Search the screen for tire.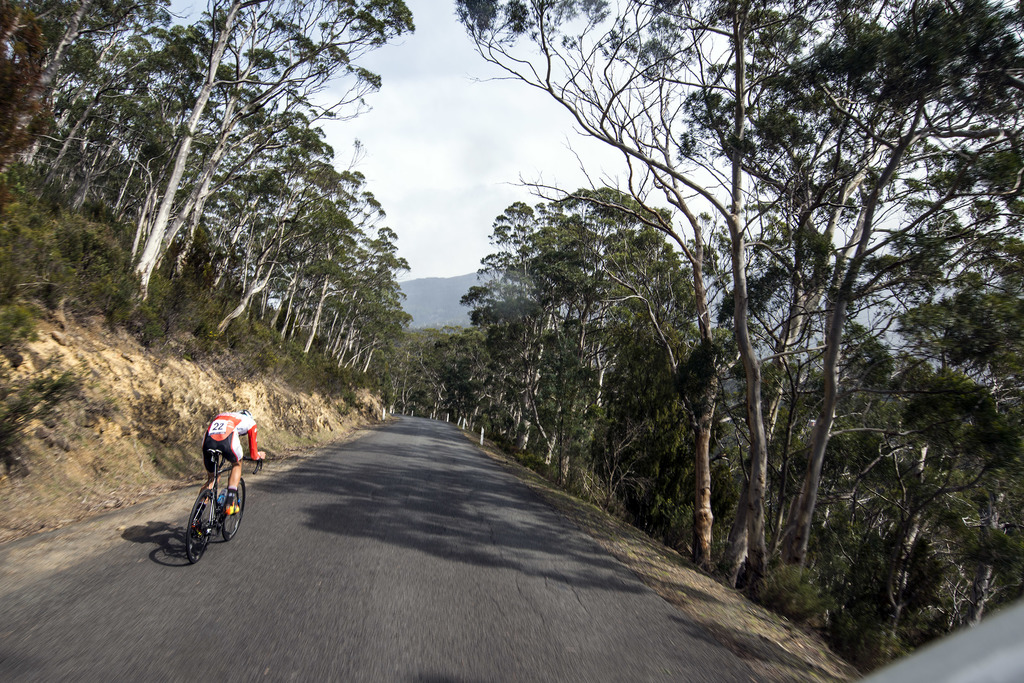
Found at bbox=[218, 470, 246, 537].
